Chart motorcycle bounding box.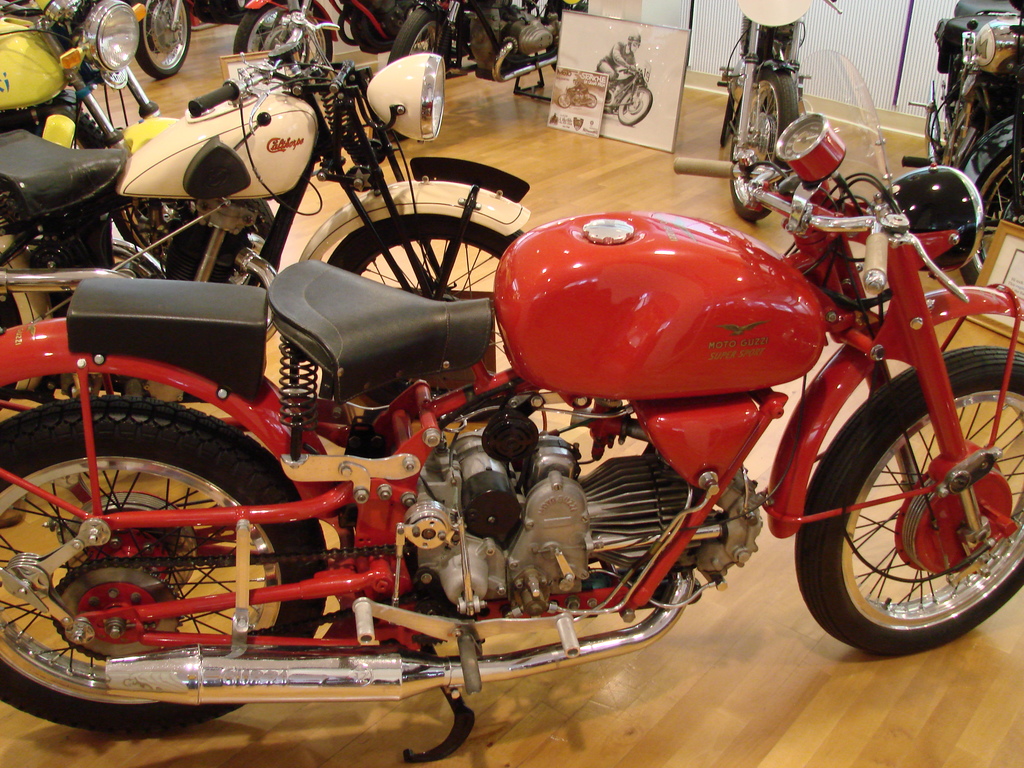
Charted: box(1, 44, 535, 395).
